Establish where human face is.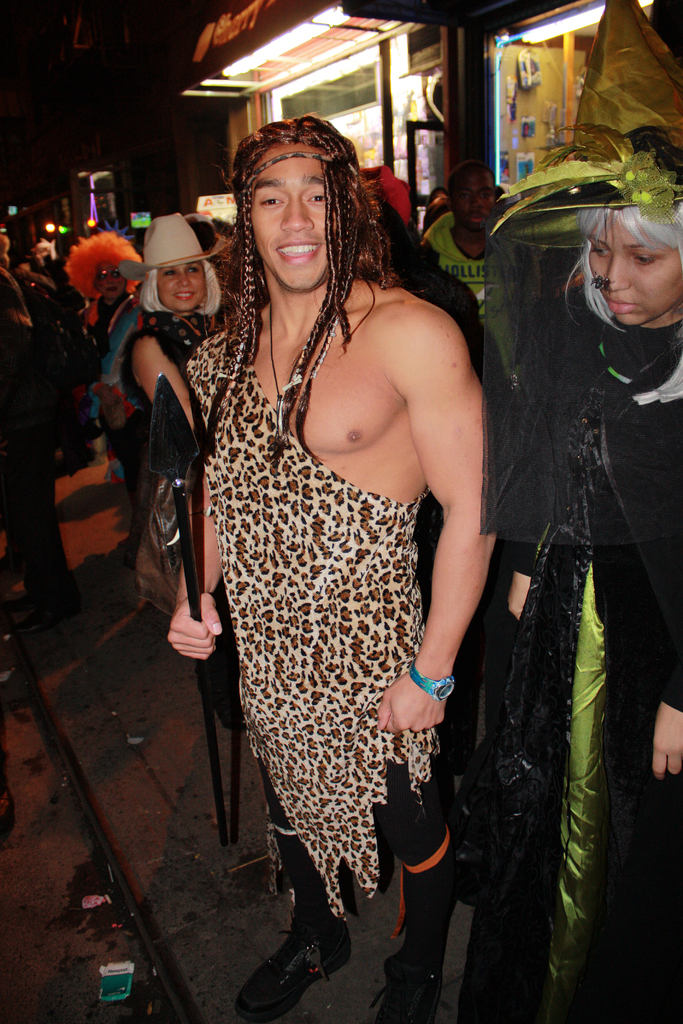
Established at [x1=588, y1=211, x2=682, y2=326].
